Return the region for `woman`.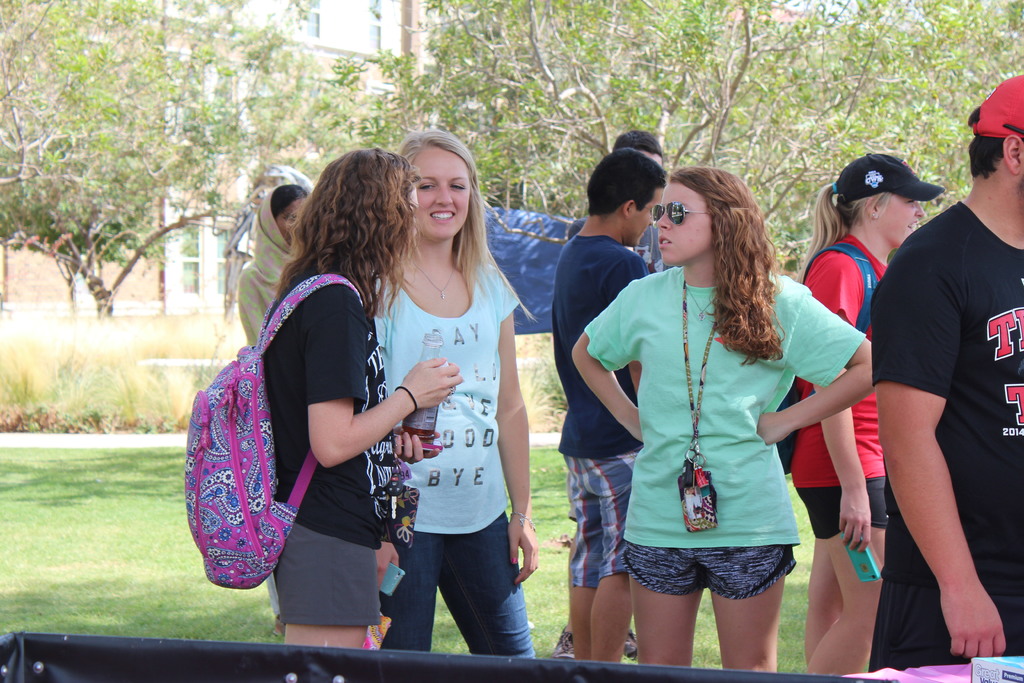
375/131/541/666.
